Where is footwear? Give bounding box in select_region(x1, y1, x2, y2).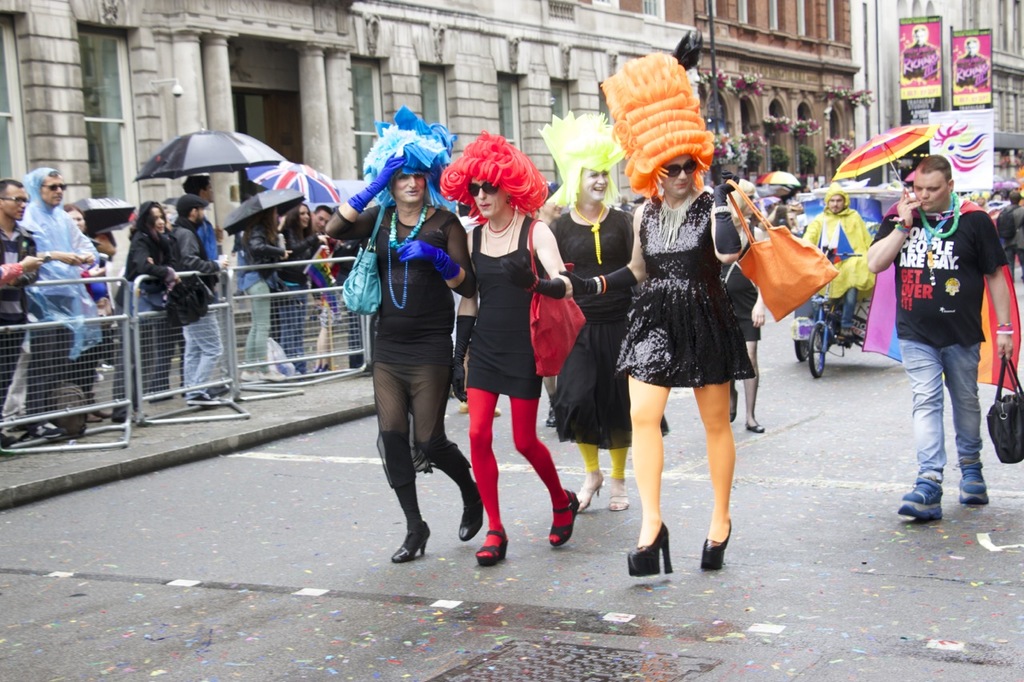
select_region(26, 414, 70, 442).
